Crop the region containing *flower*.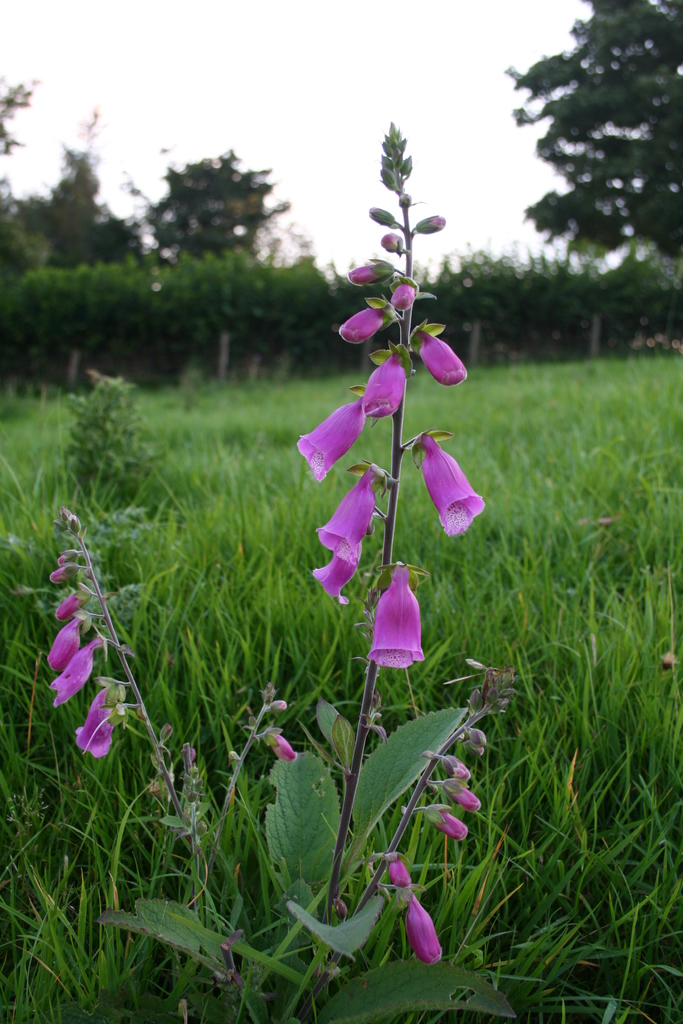
Crop region: <region>315, 541, 361, 603</region>.
